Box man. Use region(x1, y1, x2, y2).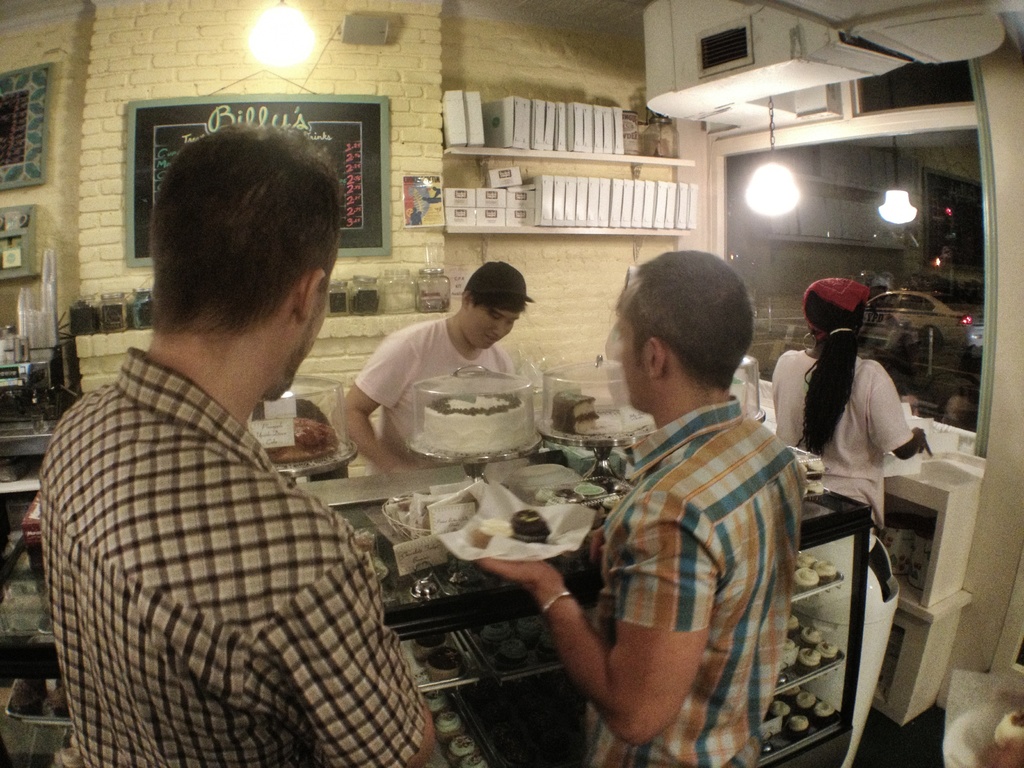
region(473, 248, 808, 767).
